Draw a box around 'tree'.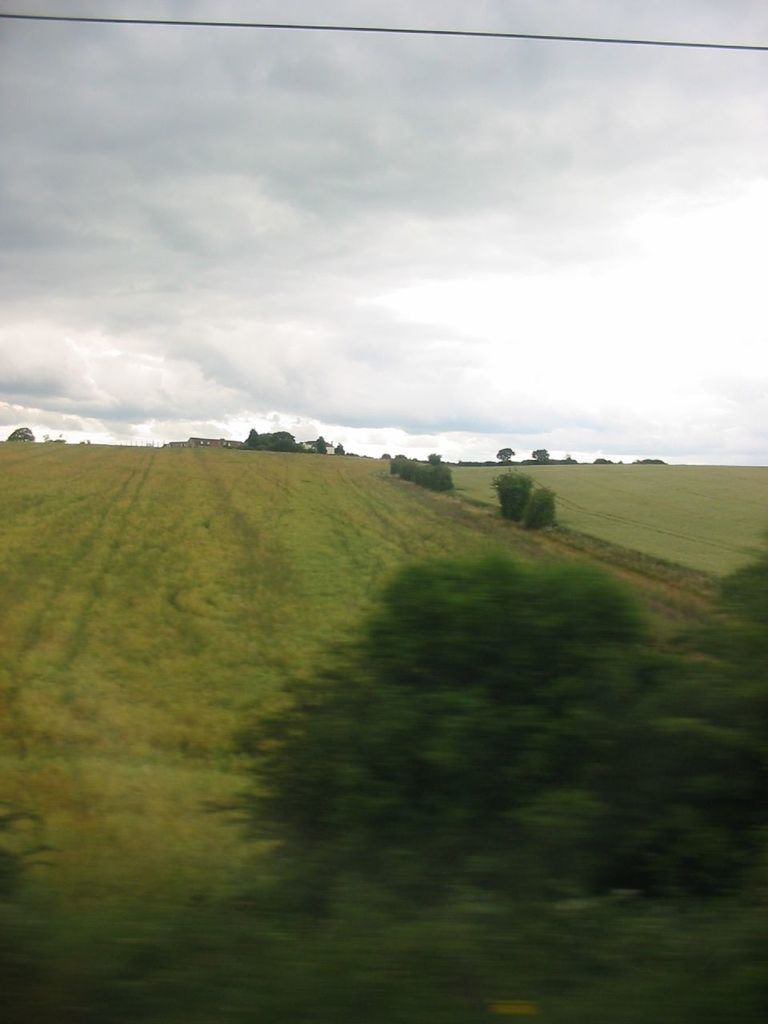
x1=497 y1=441 x2=514 y2=464.
